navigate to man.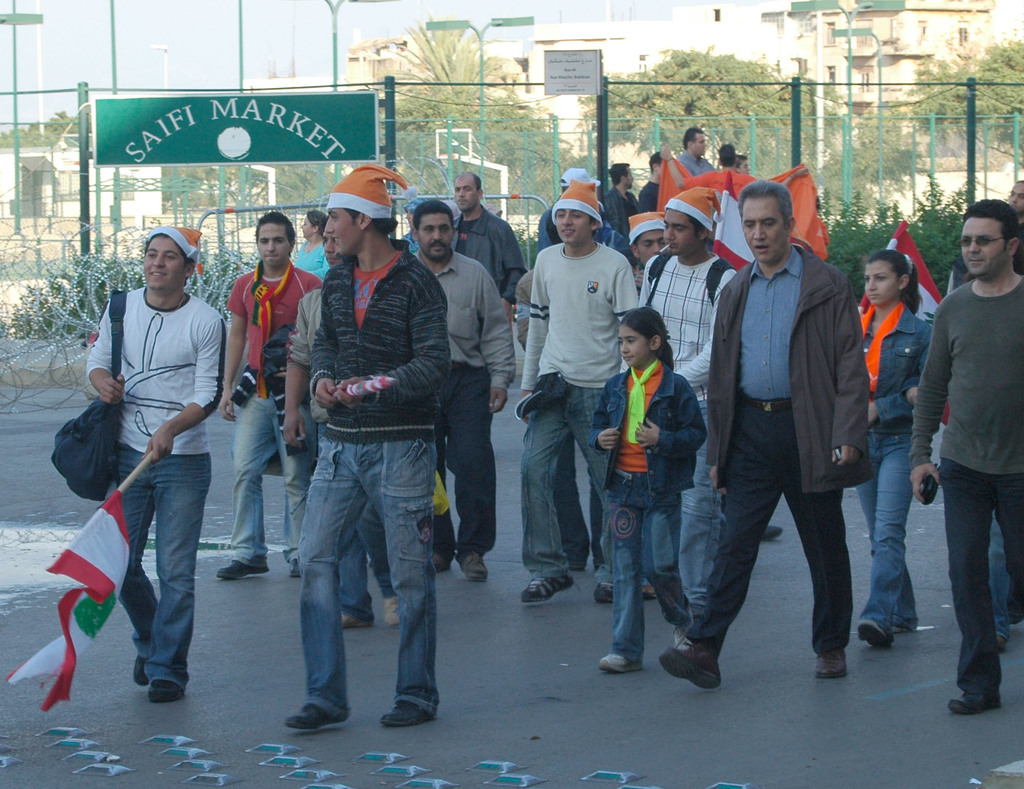
Navigation target: (911,200,1023,717).
